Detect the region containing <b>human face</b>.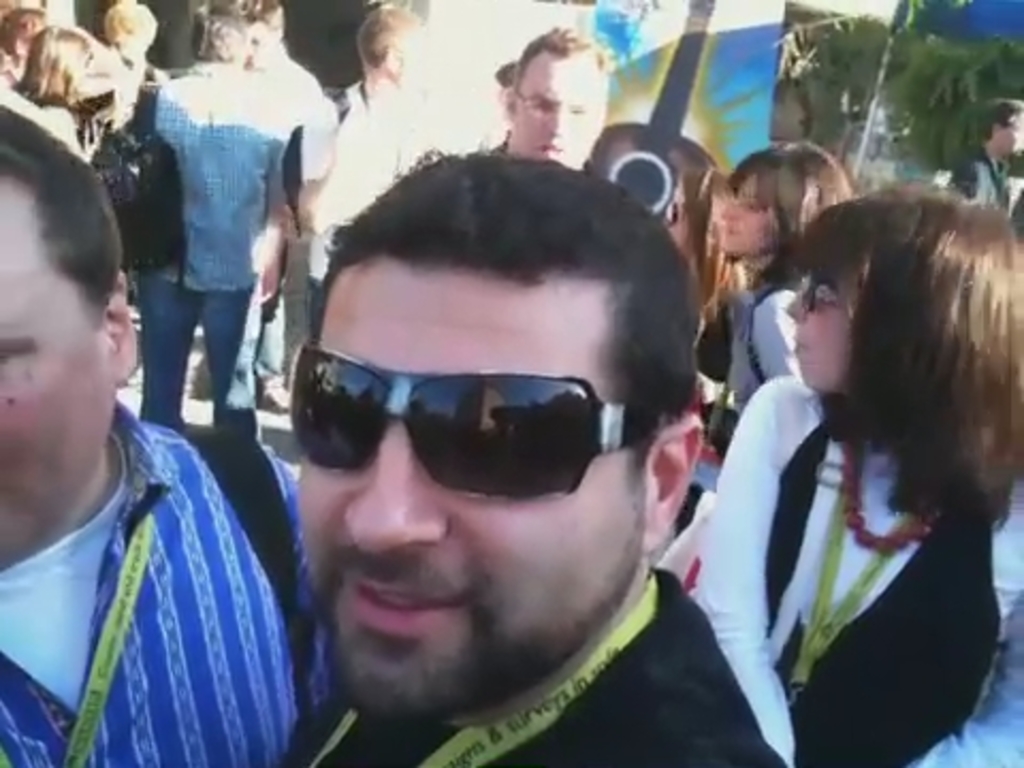
723/169/785/243.
